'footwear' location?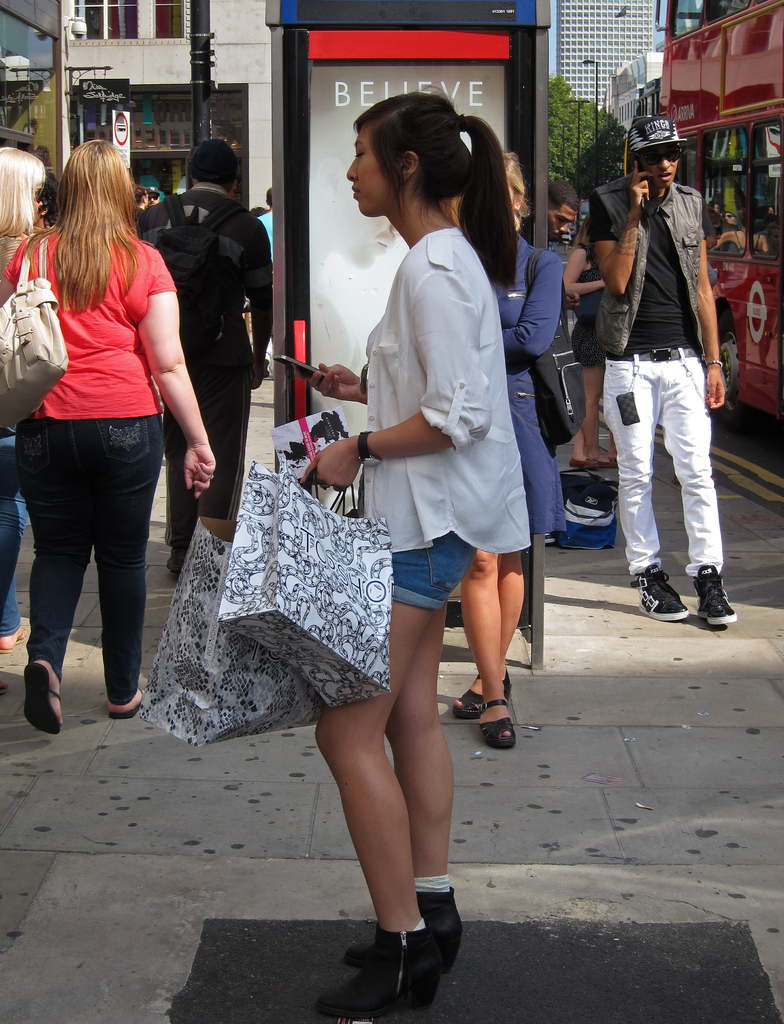
l=342, t=886, r=465, b=973
